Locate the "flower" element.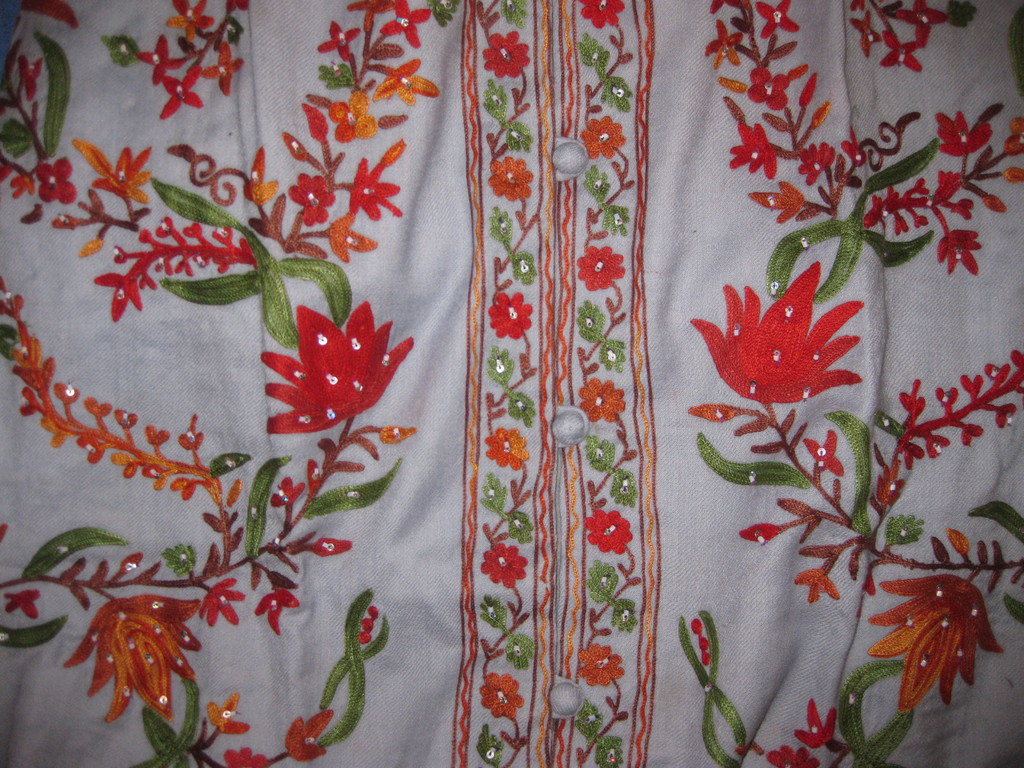
Element bbox: (351, 141, 401, 220).
